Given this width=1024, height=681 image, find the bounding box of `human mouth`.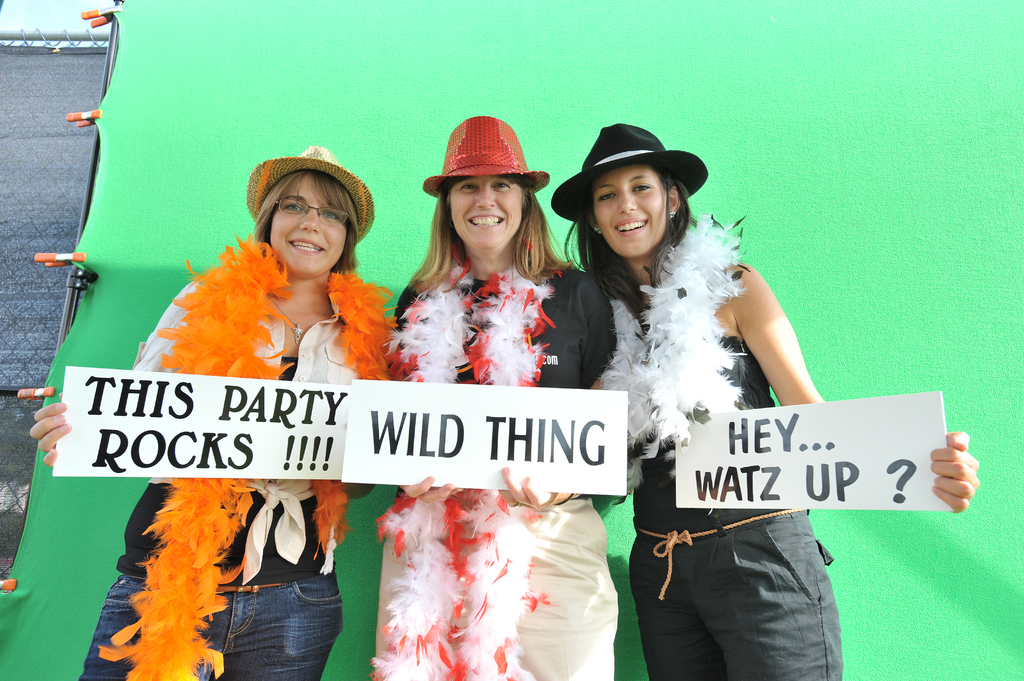
locate(287, 237, 328, 264).
